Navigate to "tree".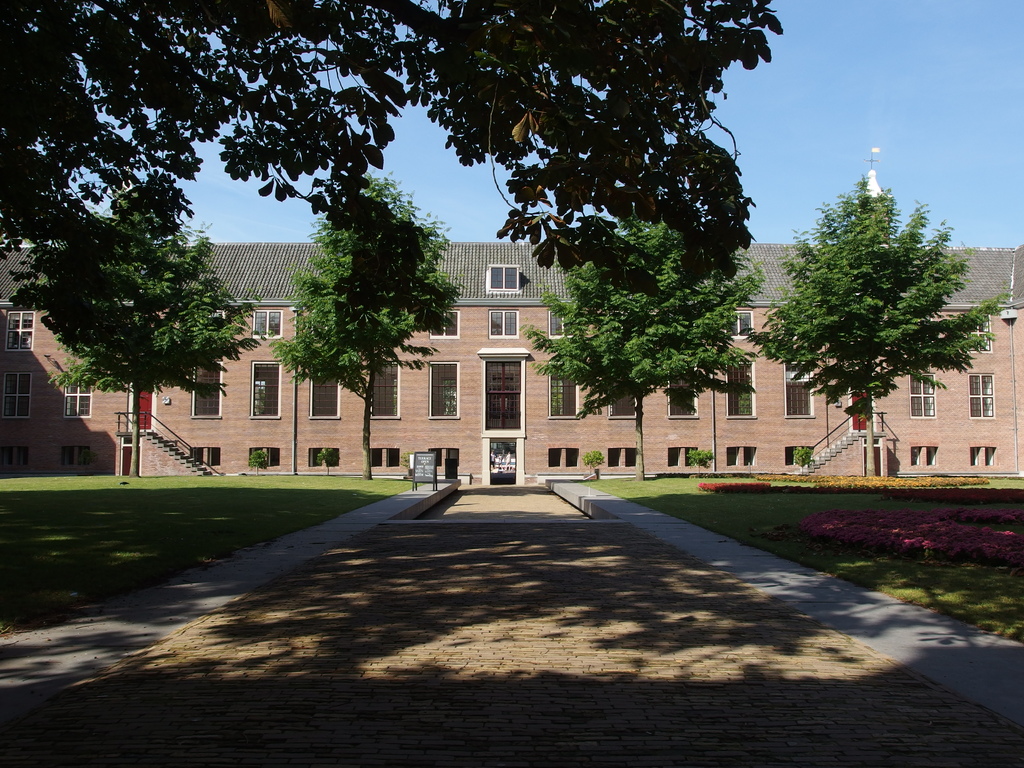
Navigation target: 746/164/1010/477.
